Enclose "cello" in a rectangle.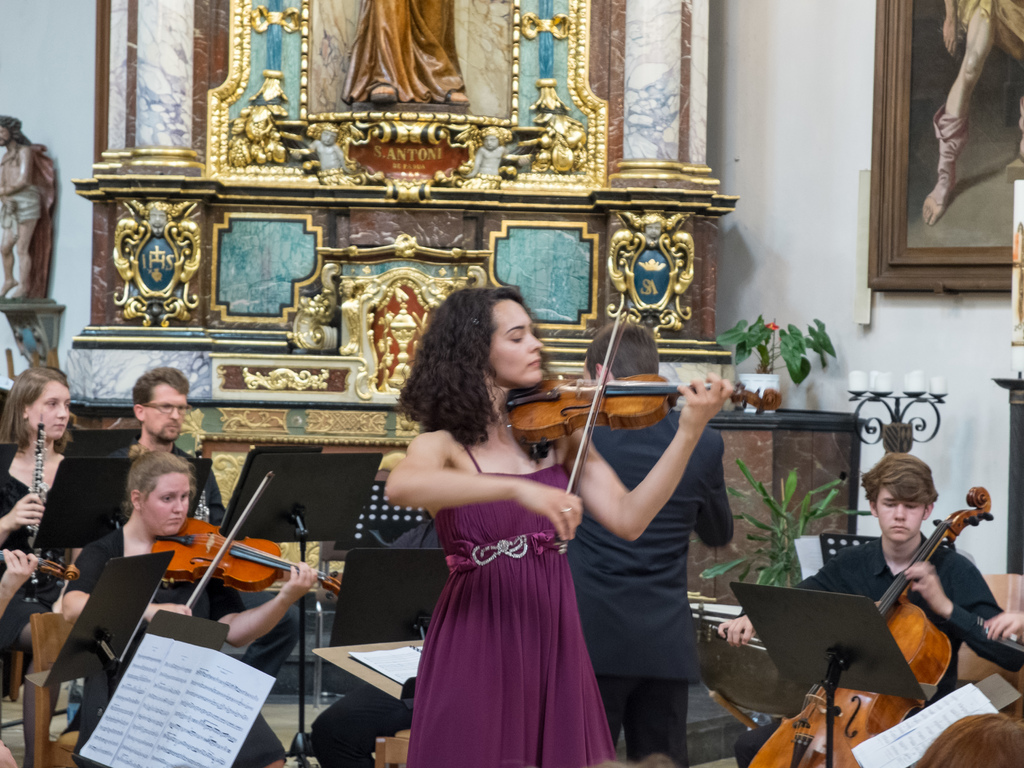
<bbox>153, 470, 345, 611</bbox>.
